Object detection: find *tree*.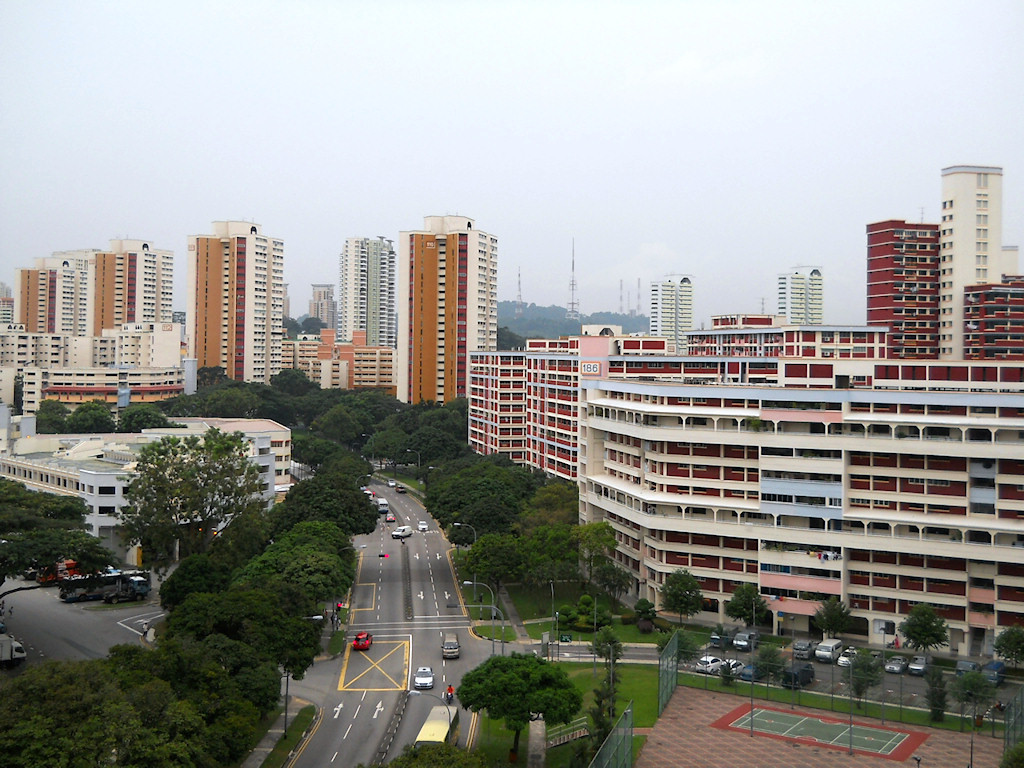
{"left": 0, "top": 656, "right": 148, "bottom": 767}.
